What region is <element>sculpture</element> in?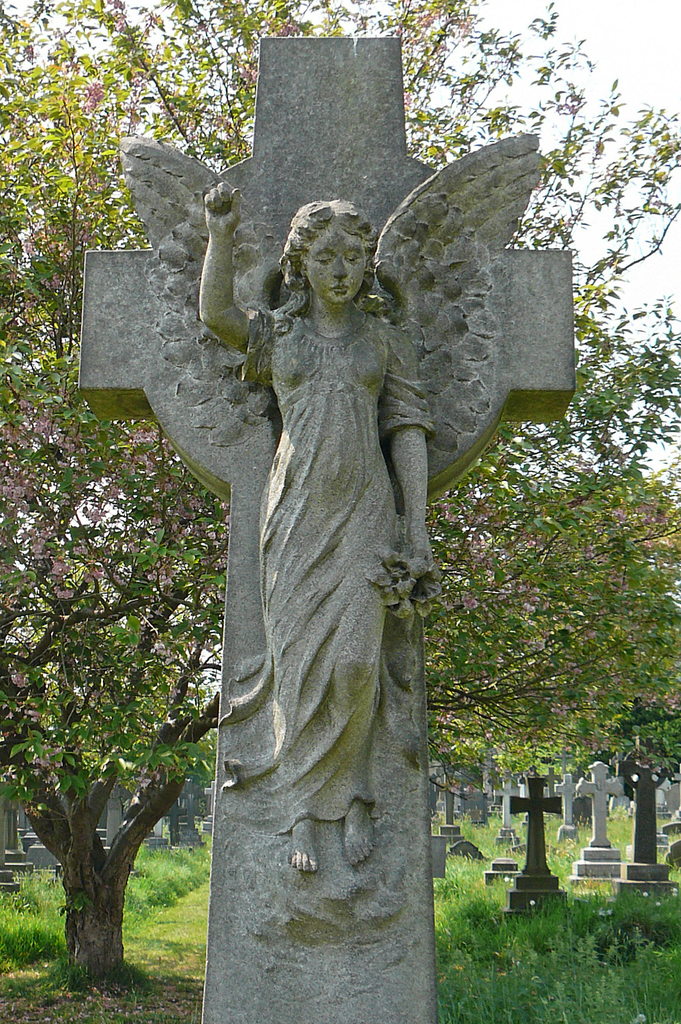
x1=167, y1=104, x2=511, y2=956.
